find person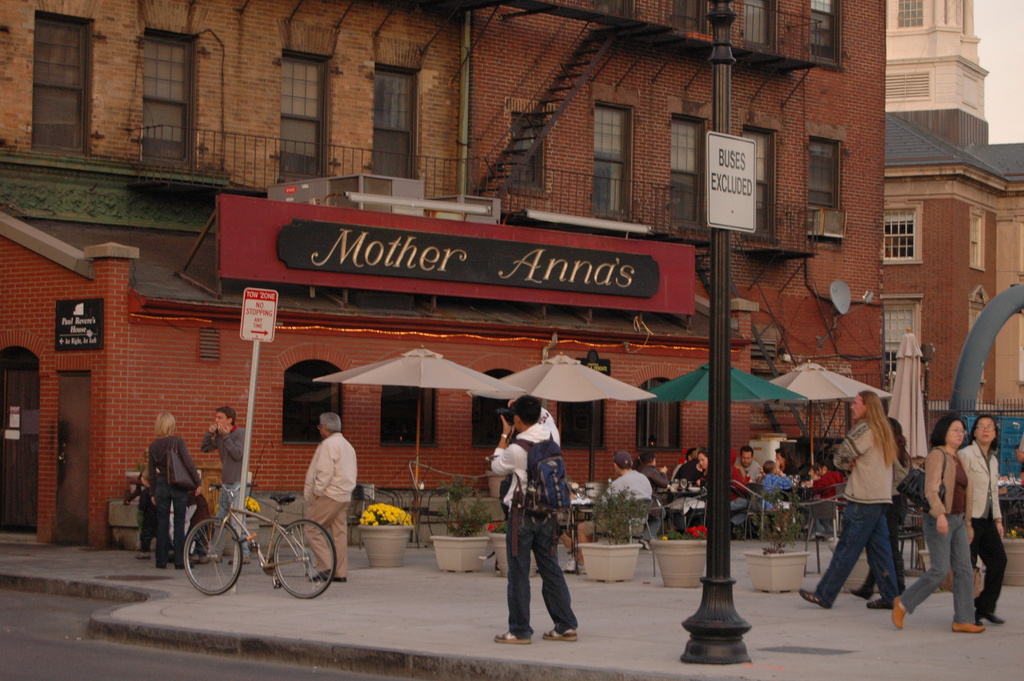
(885, 410, 988, 630)
